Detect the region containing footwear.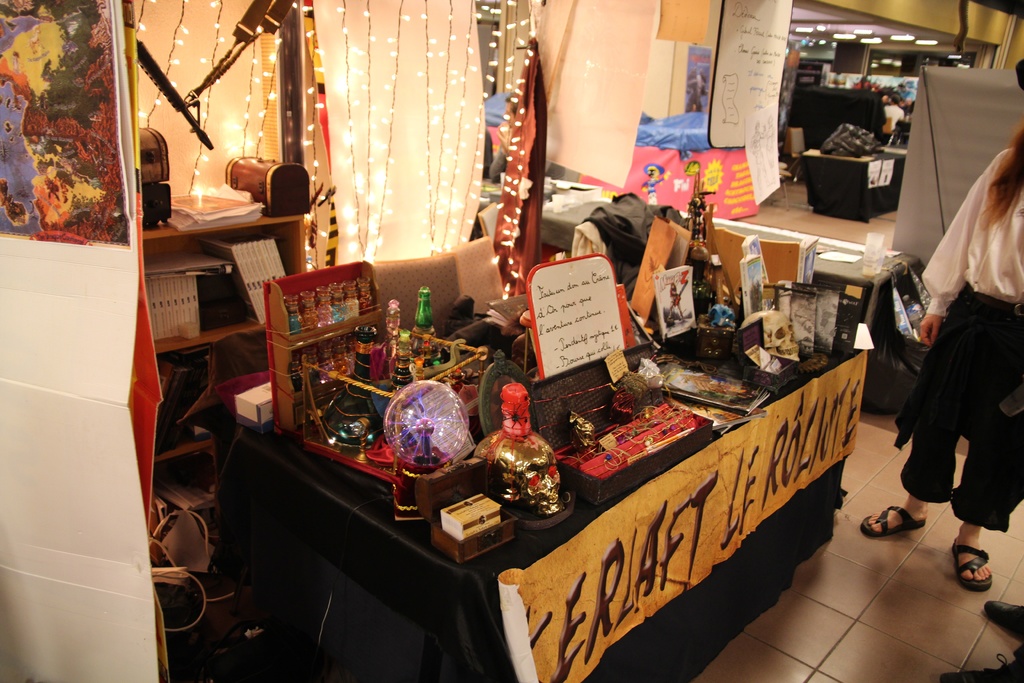
bbox=[939, 655, 1023, 682].
